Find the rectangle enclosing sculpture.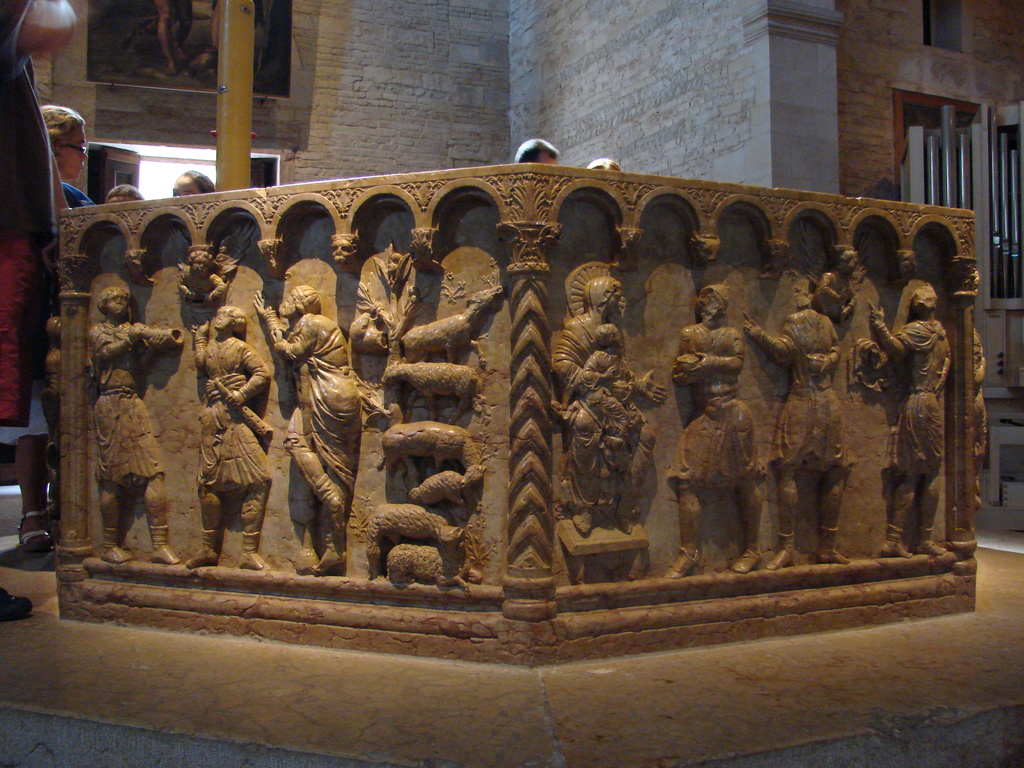
(188, 303, 275, 572).
